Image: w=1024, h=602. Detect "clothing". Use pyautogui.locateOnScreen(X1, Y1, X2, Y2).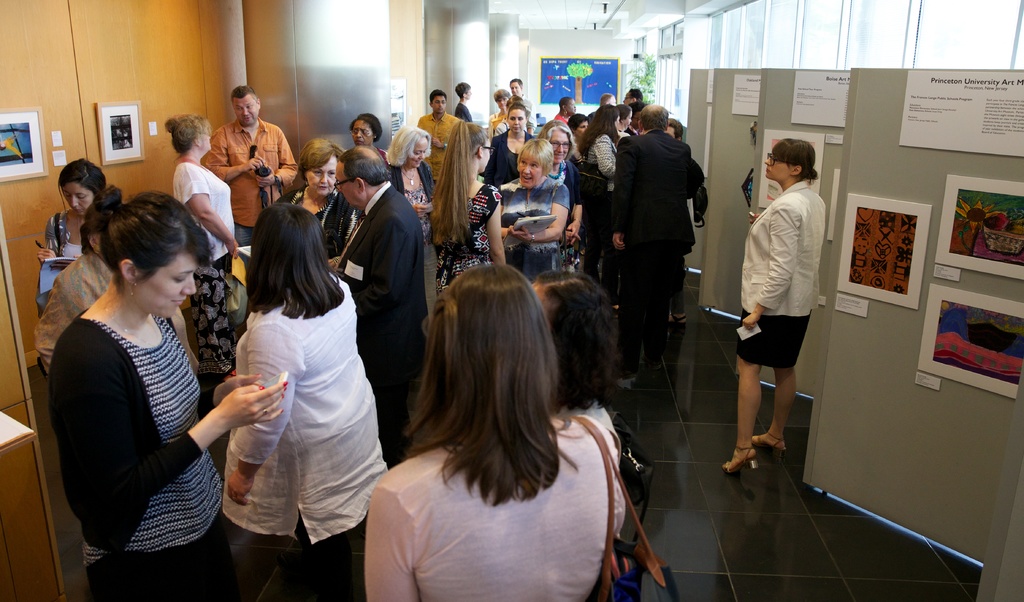
pyautogui.locateOnScreen(31, 250, 116, 379).
